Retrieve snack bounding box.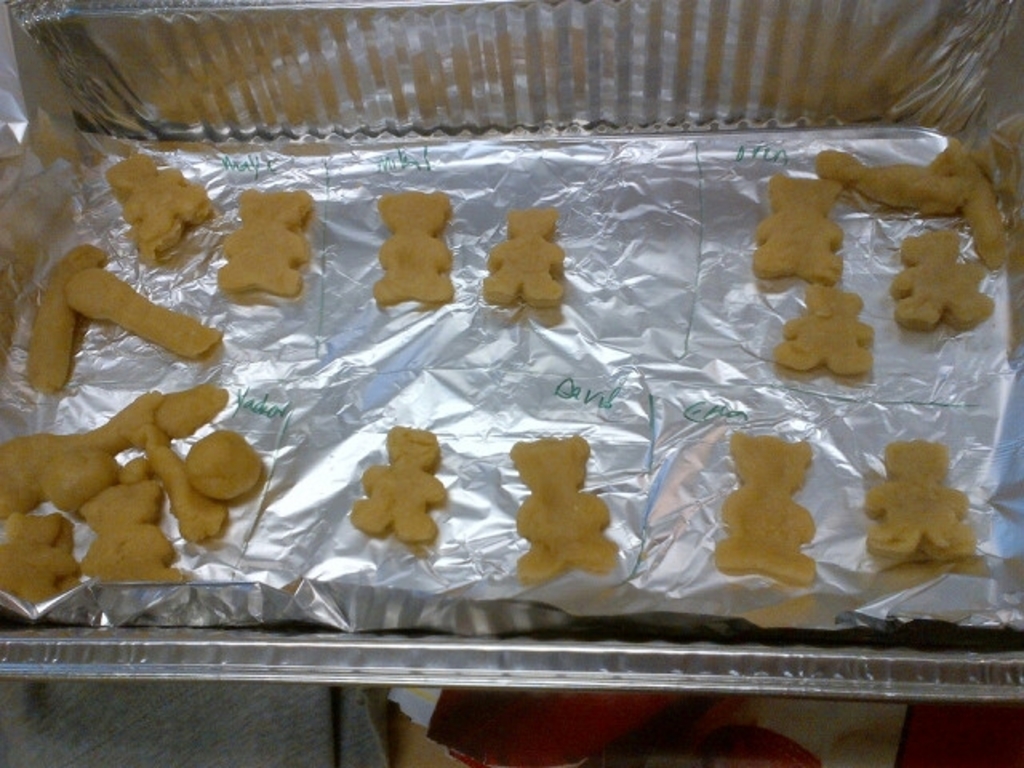
Bounding box: locate(891, 232, 995, 338).
